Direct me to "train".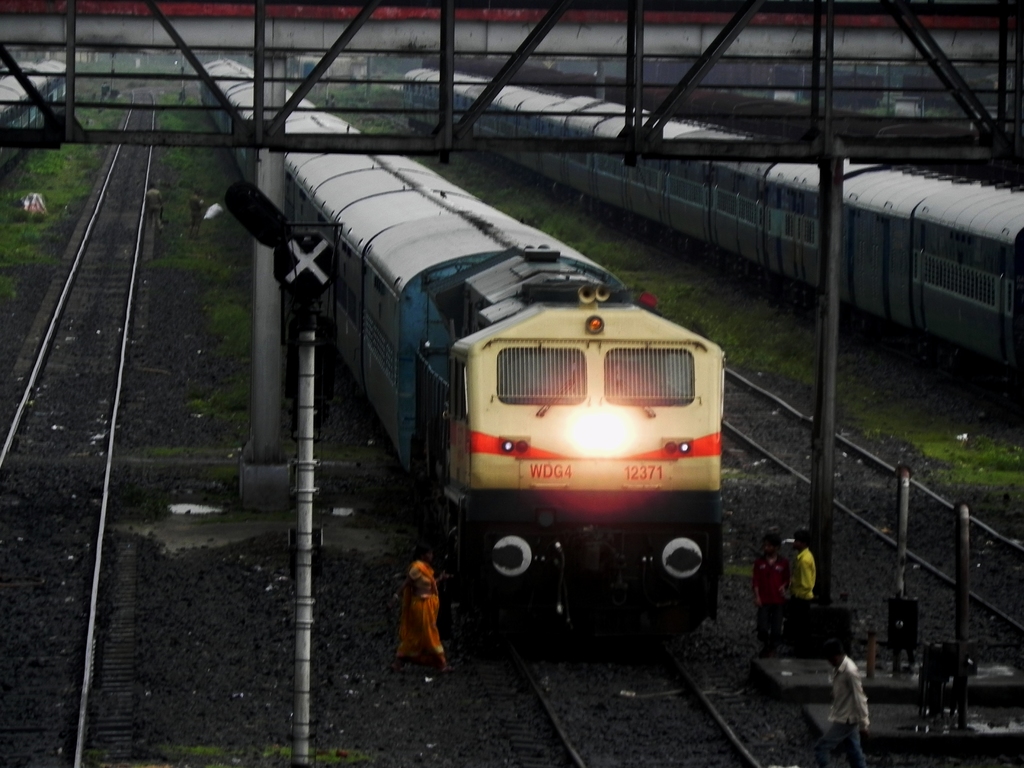
Direction: l=406, t=68, r=1023, b=374.
